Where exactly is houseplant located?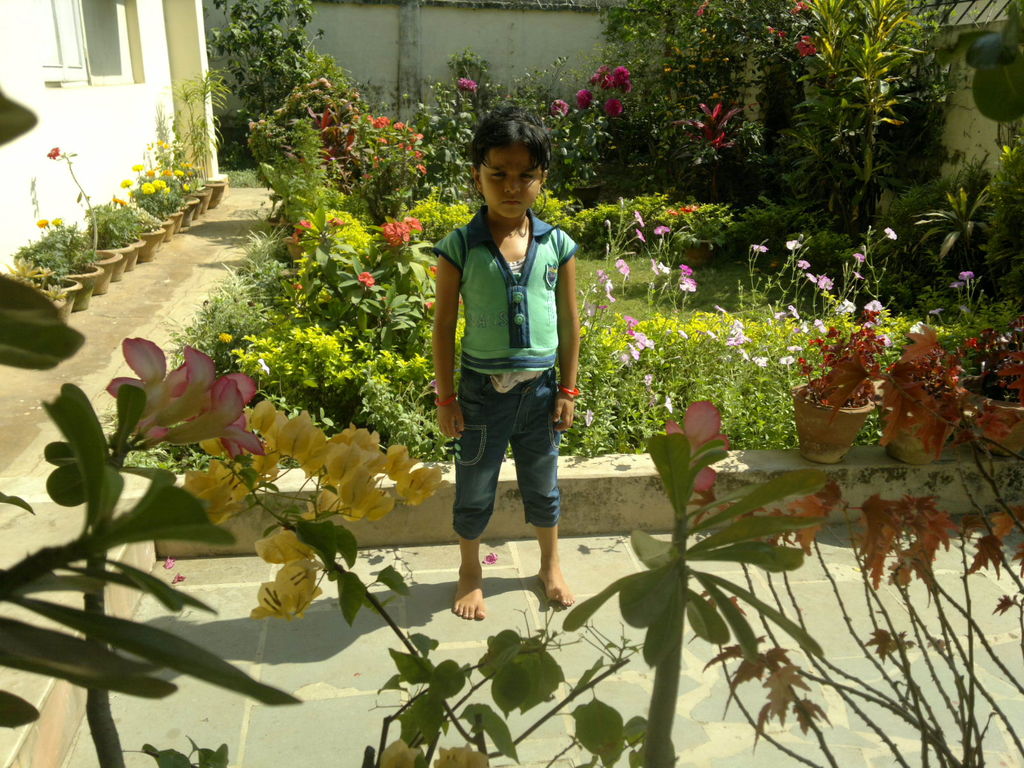
Its bounding box is x1=140 y1=188 x2=173 y2=252.
